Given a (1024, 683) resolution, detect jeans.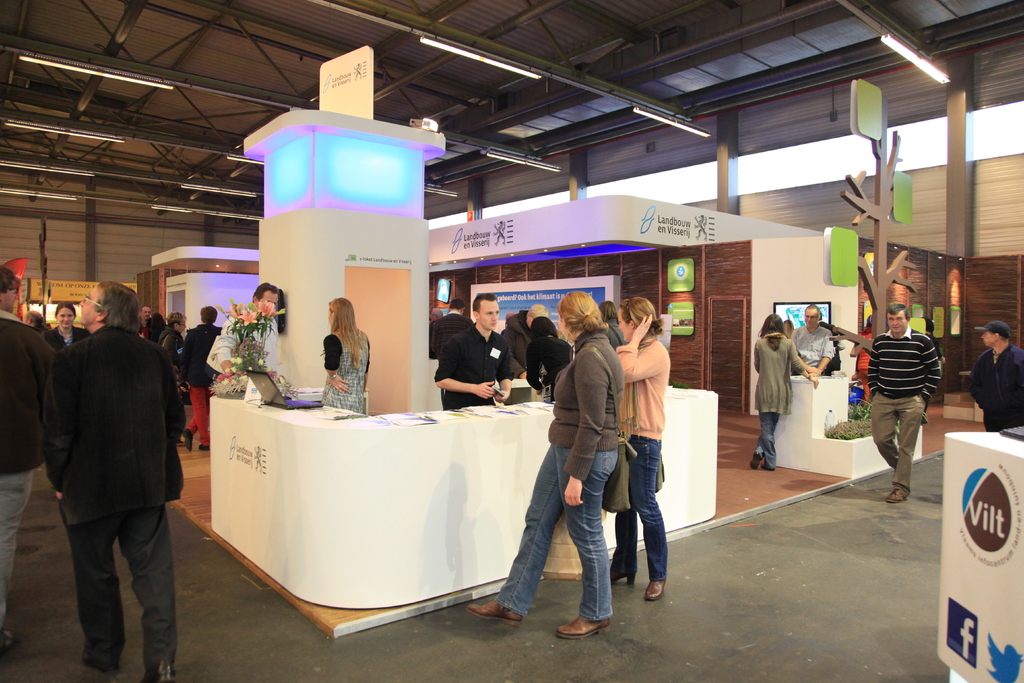
box=[858, 389, 919, 504].
